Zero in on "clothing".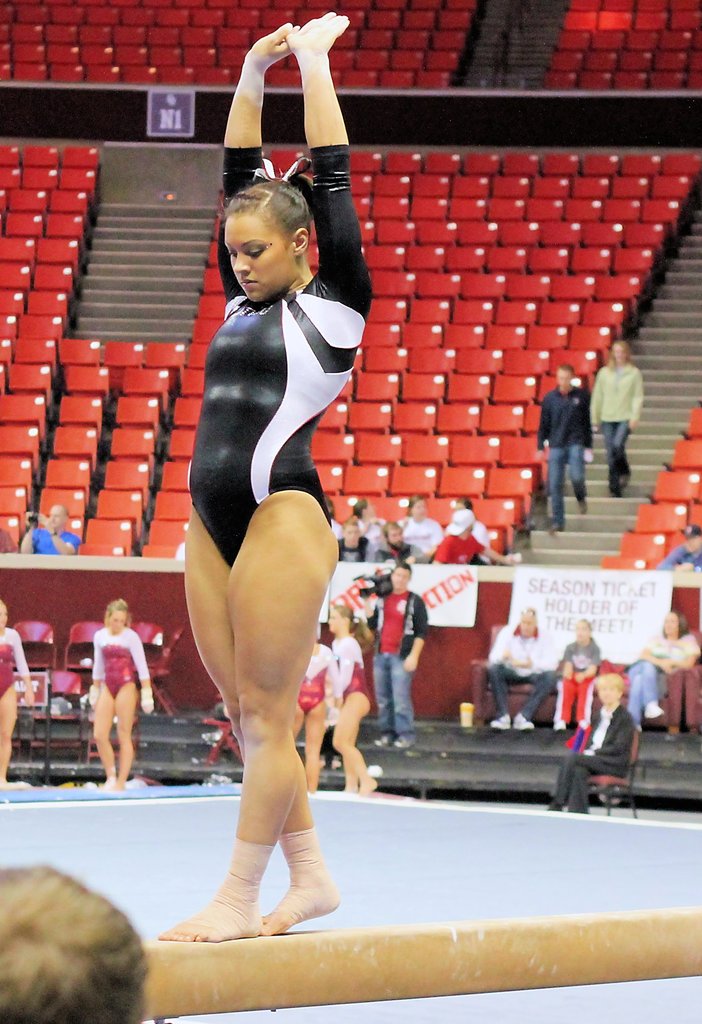
Zeroed in: (323,631,383,703).
